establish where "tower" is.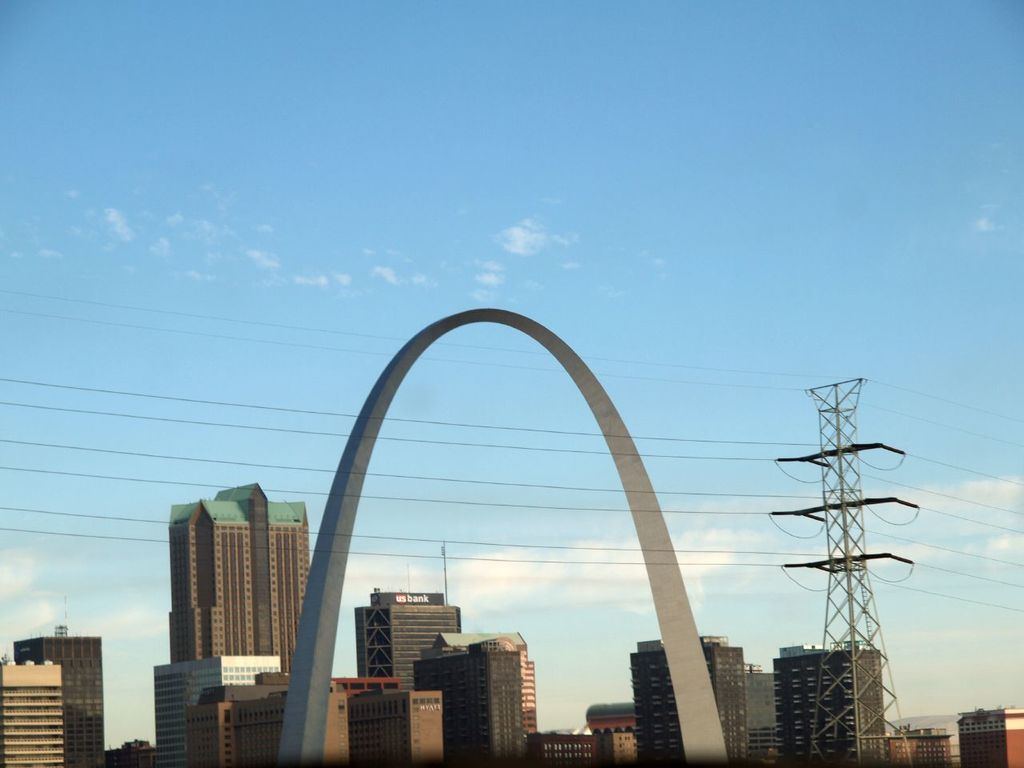
Established at left=629, top=632, right=743, bottom=767.
